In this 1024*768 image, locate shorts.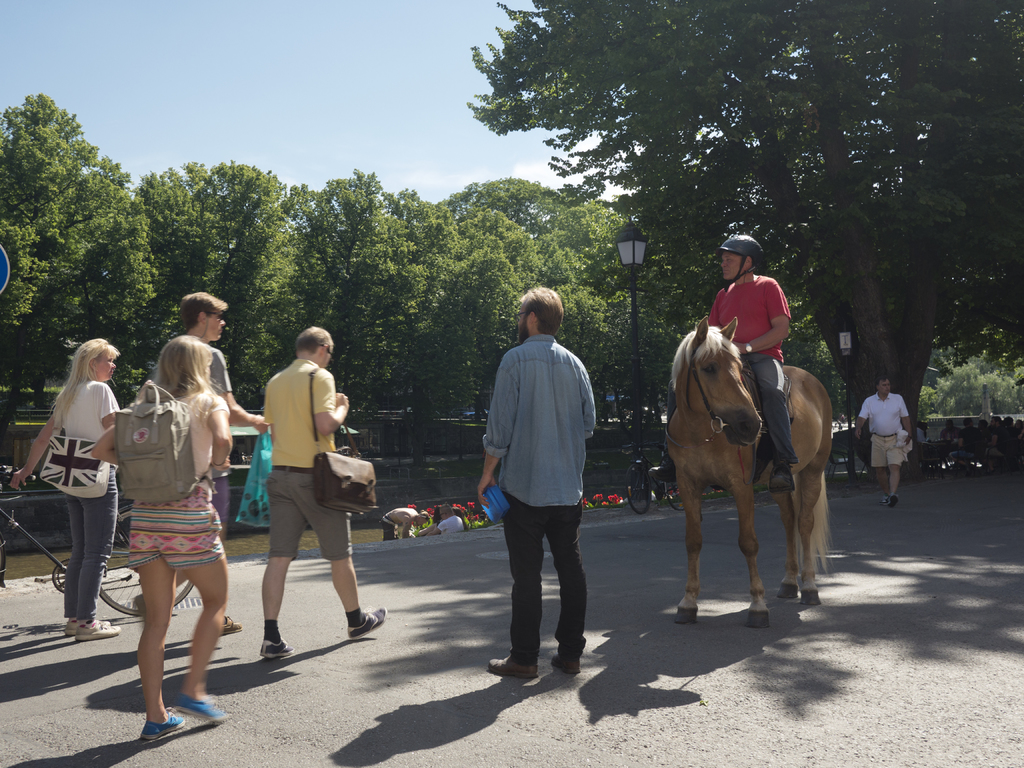
Bounding box: [x1=126, y1=490, x2=224, y2=572].
